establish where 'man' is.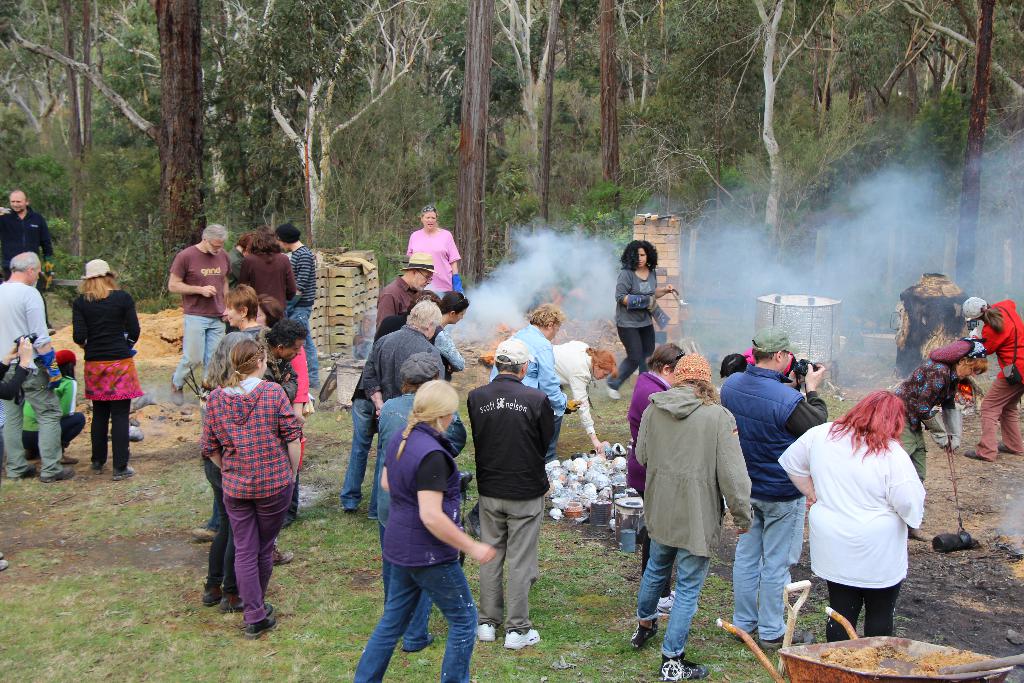
Established at (467,336,552,656).
